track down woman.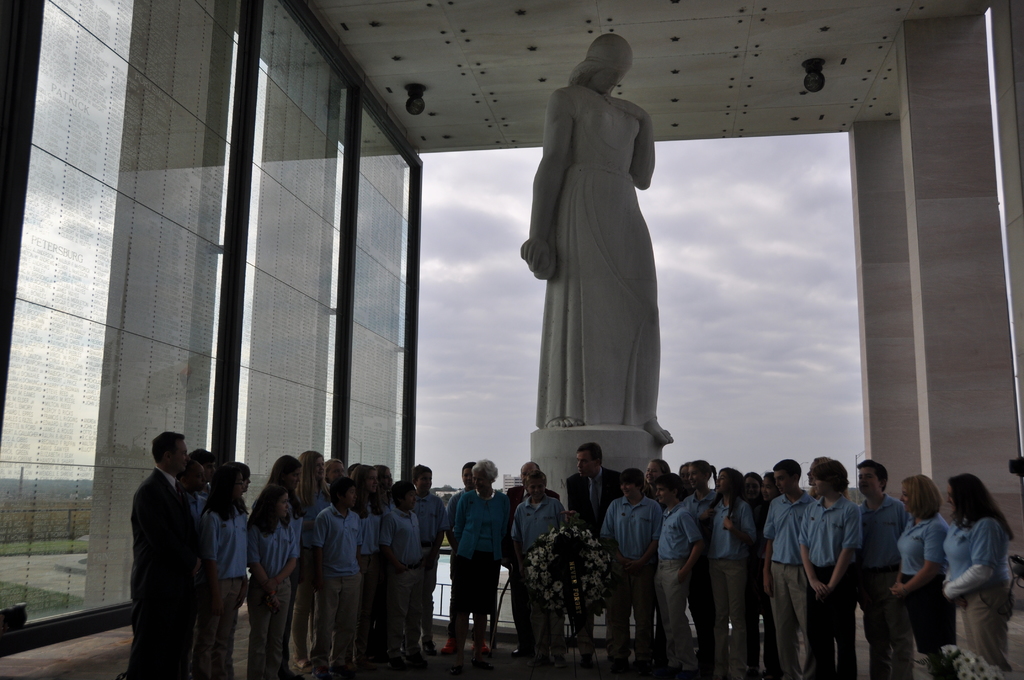
Tracked to (758, 465, 781, 520).
